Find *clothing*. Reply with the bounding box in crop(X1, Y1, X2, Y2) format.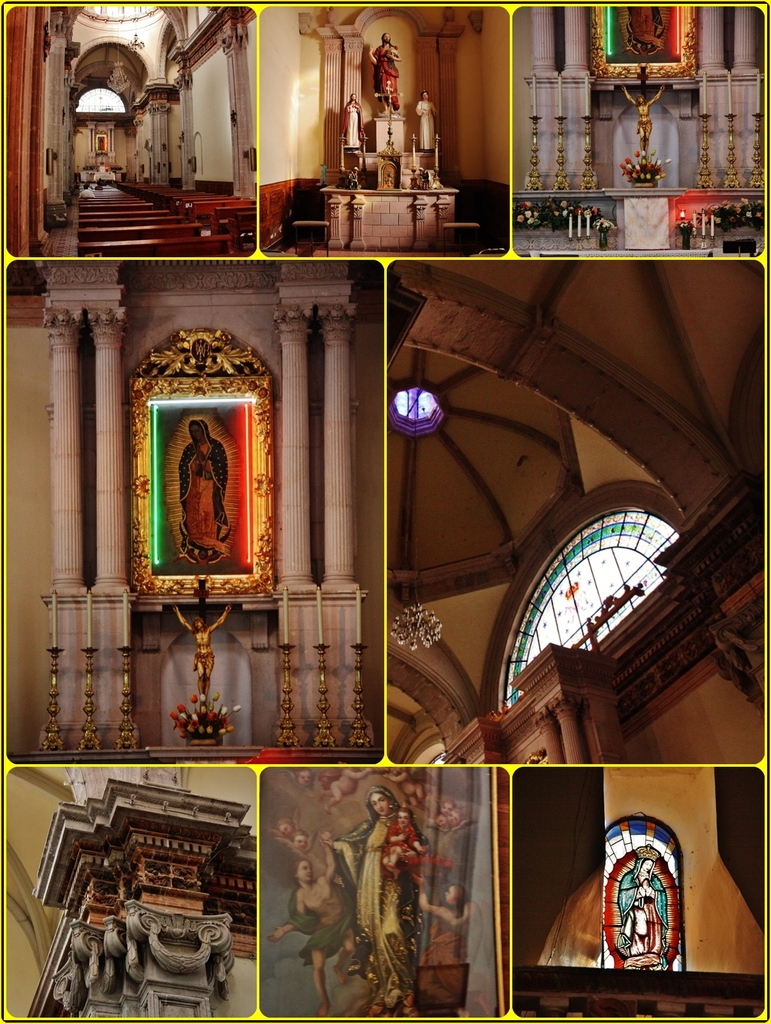
crop(292, 855, 371, 963).
